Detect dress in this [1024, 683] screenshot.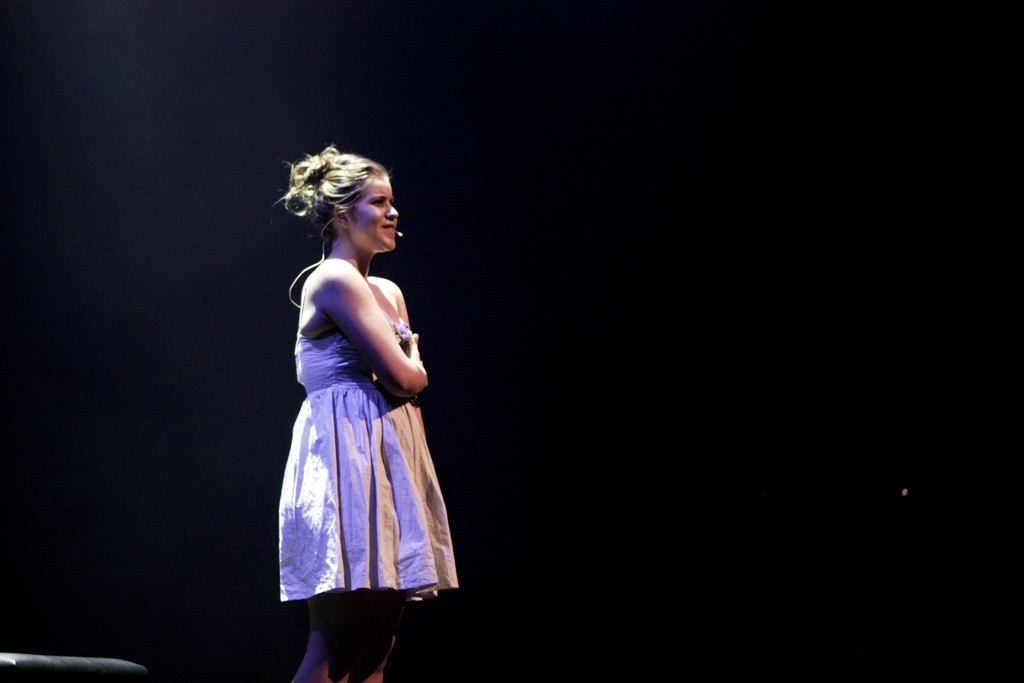
Detection: (left=275, top=320, right=458, bottom=602).
